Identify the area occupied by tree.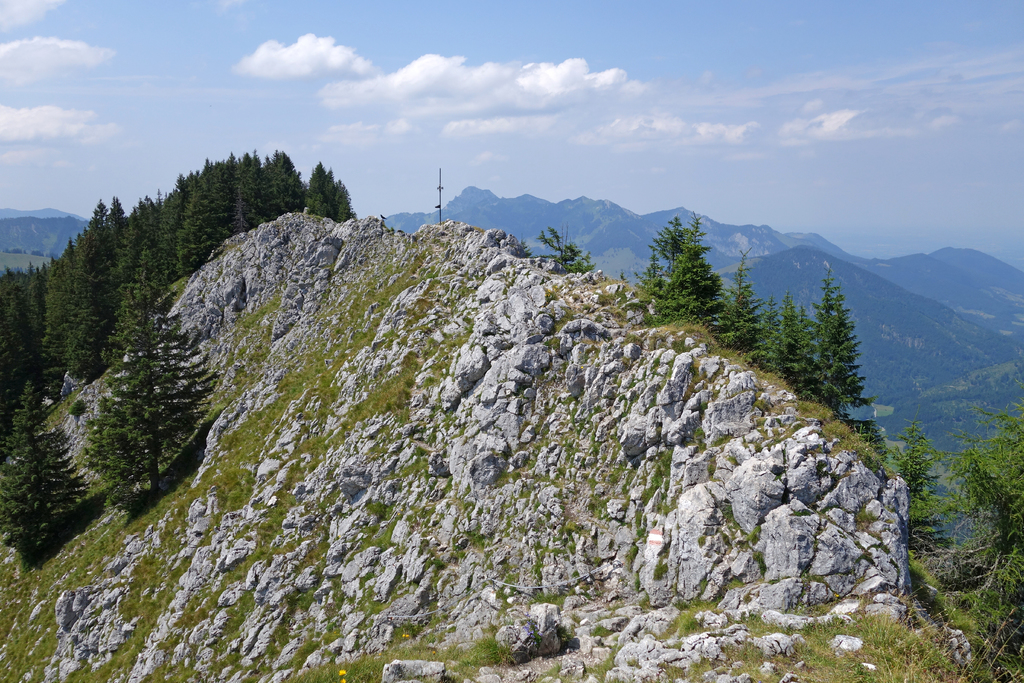
Area: region(639, 218, 721, 313).
